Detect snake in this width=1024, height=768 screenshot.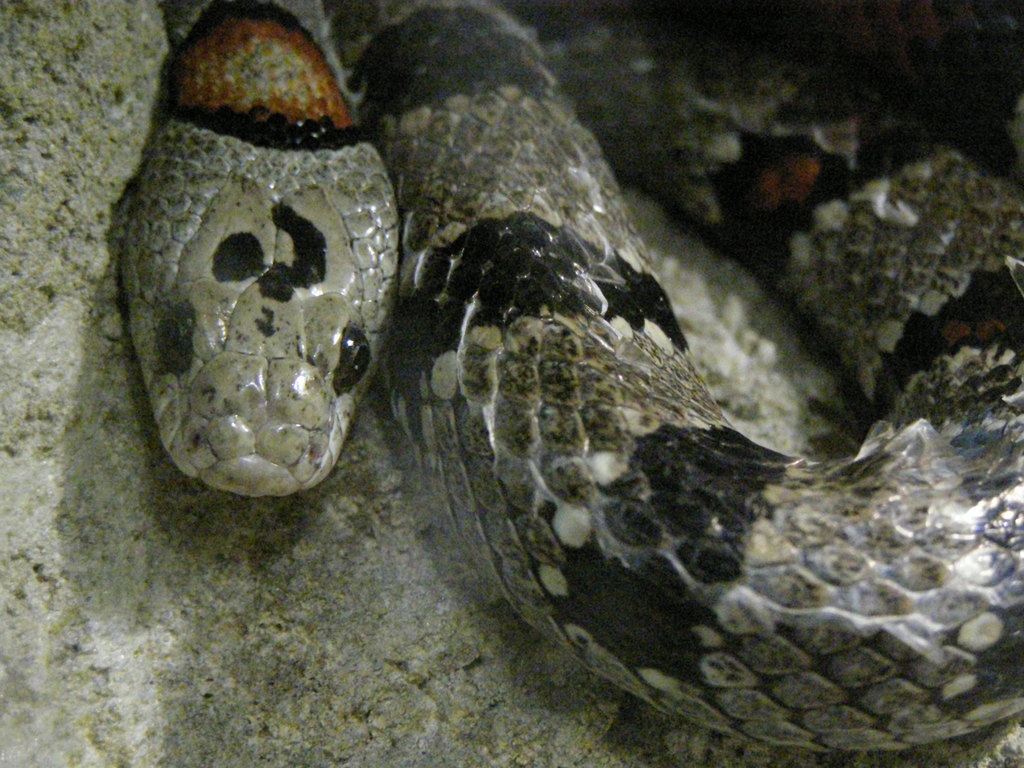
Detection: box(123, 2, 1023, 767).
